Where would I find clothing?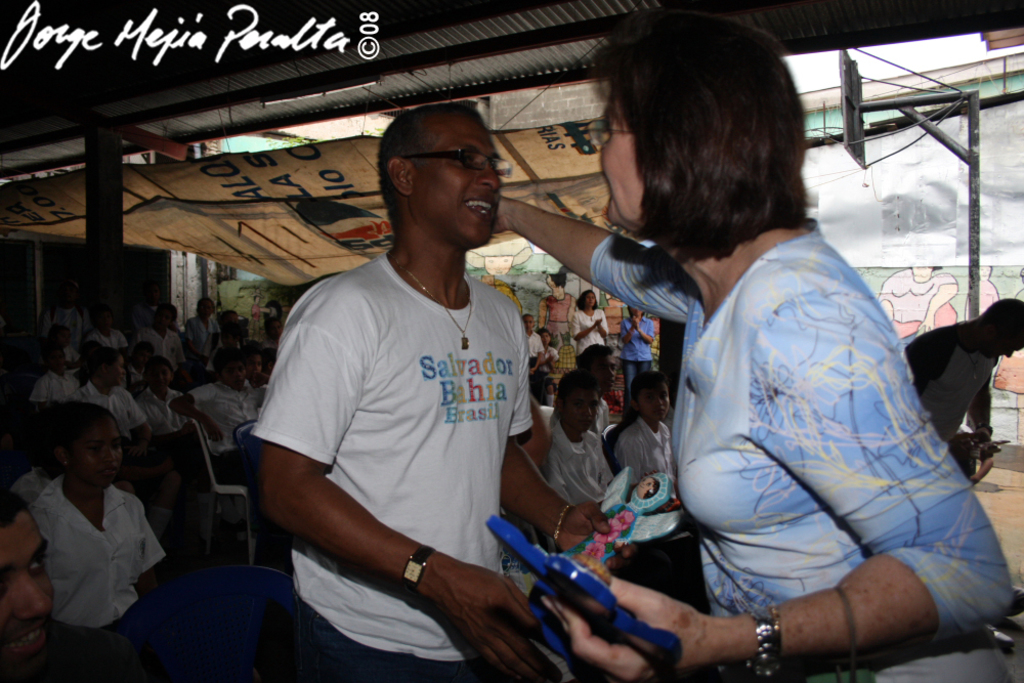
At bbox=(615, 419, 674, 482).
